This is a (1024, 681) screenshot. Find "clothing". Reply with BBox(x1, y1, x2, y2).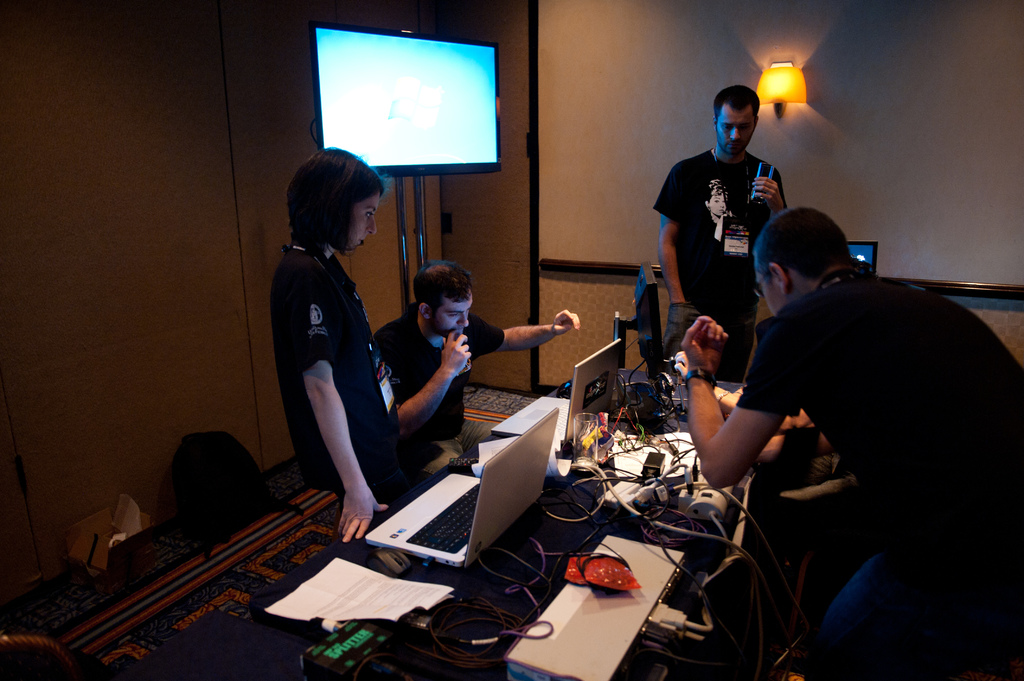
BBox(712, 104, 755, 158).
